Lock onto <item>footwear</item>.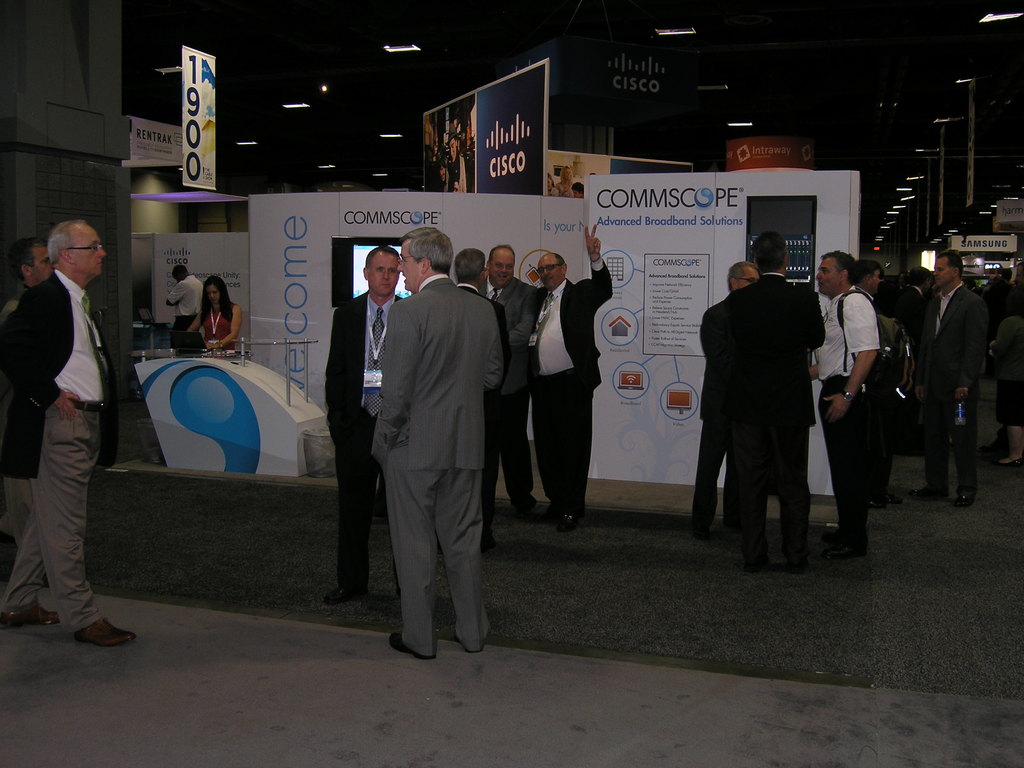
Locked: (772,561,804,570).
